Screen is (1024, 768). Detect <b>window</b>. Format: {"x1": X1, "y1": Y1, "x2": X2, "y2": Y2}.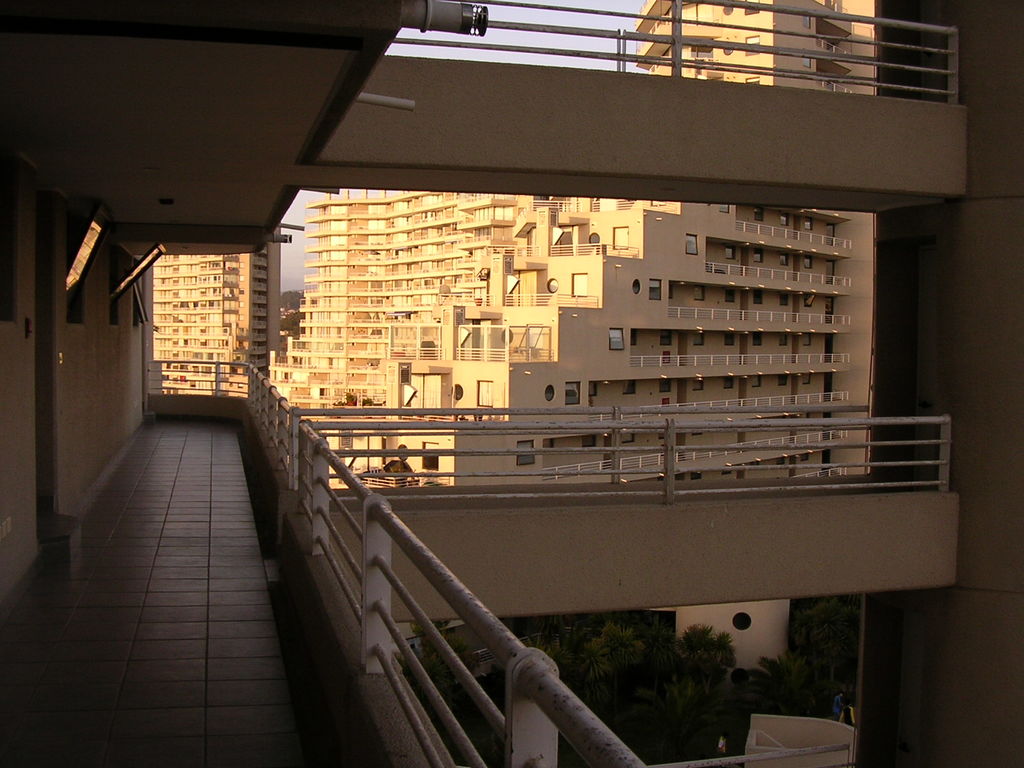
{"x1": 692, "y1": 287, "x2": 703, "y2": 298}.
